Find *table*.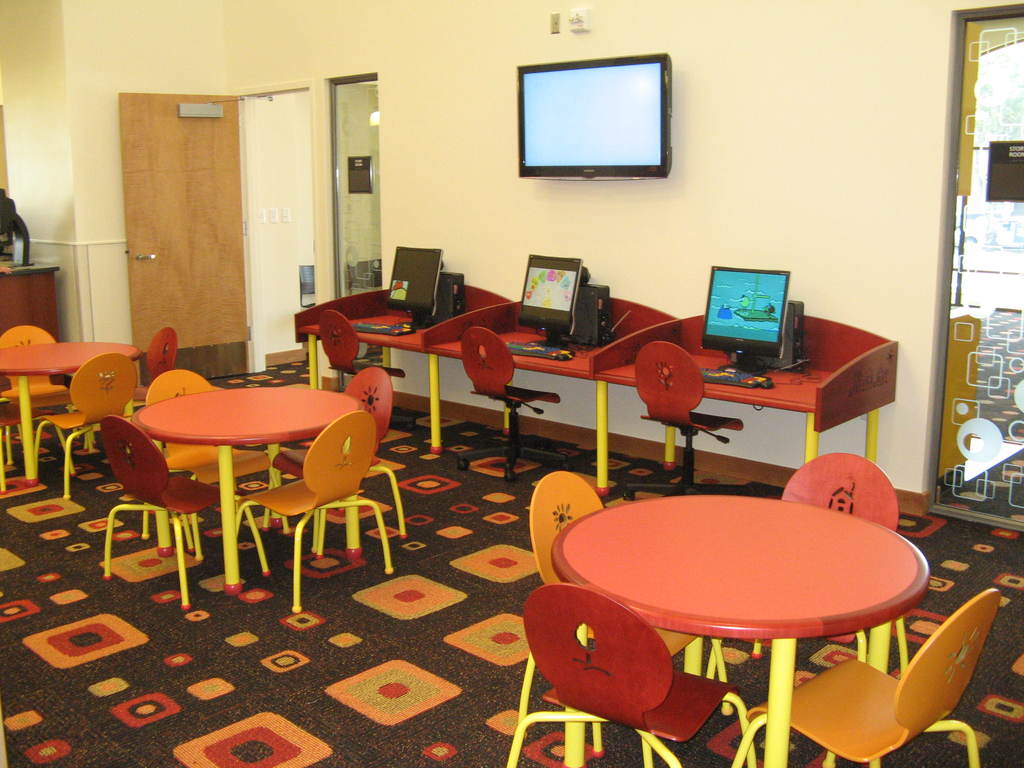
x1=555, y1=494, x2=928, y2=767.
